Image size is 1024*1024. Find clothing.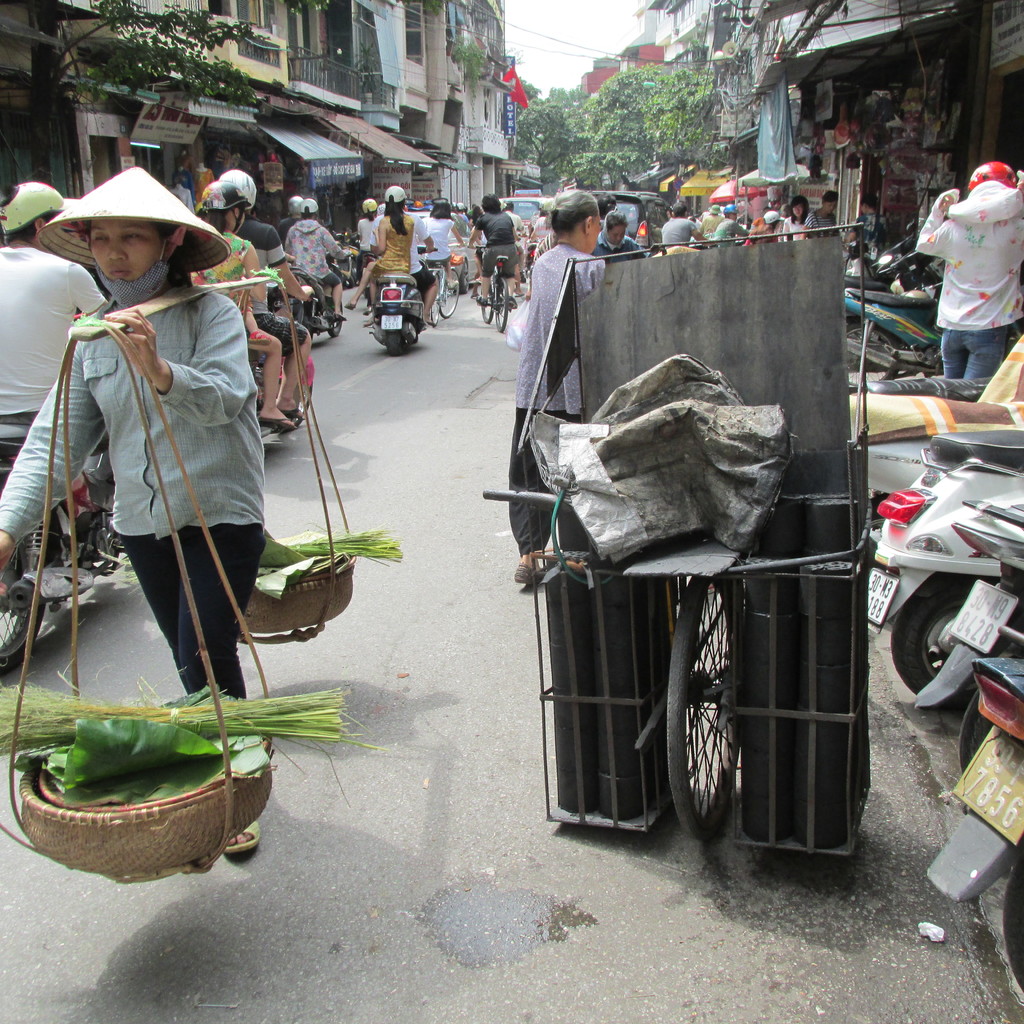
box(664, 214, 698, 246).
